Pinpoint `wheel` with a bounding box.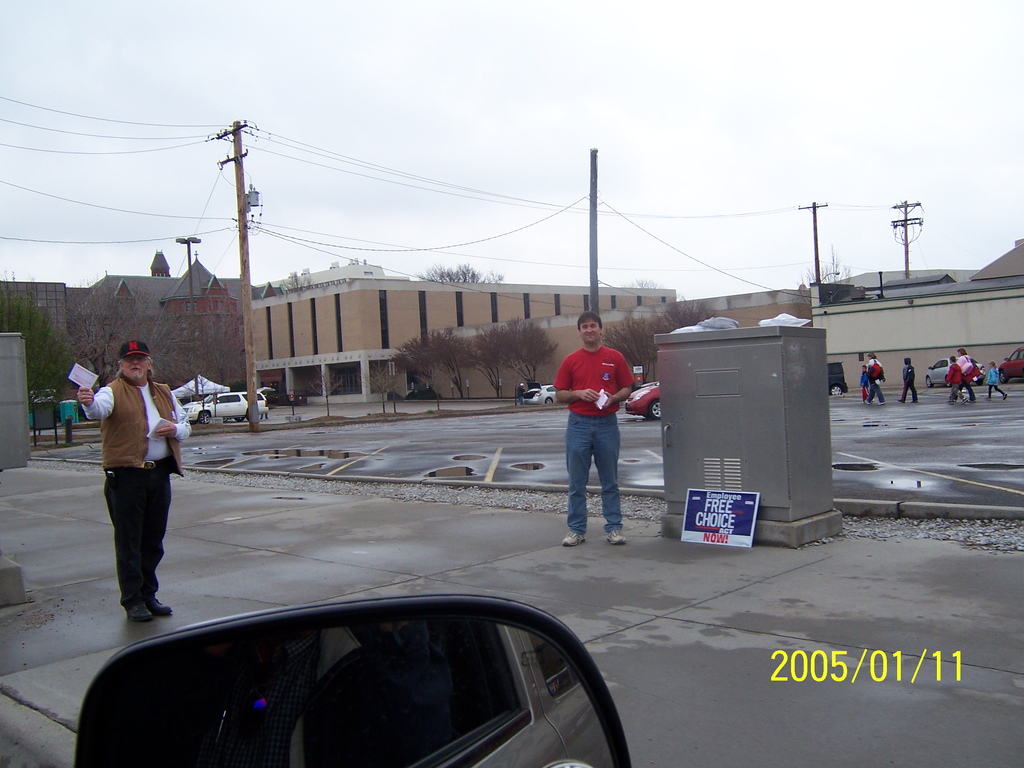
crop(547, 398, 558, 404).
